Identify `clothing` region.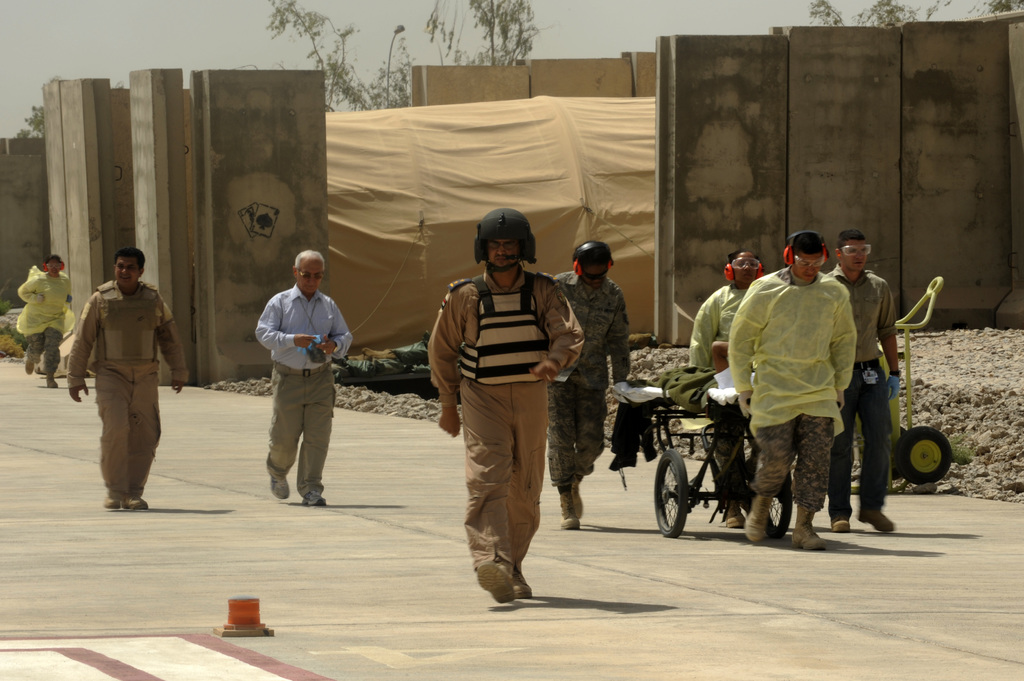
Region: 252/282/351/501.
